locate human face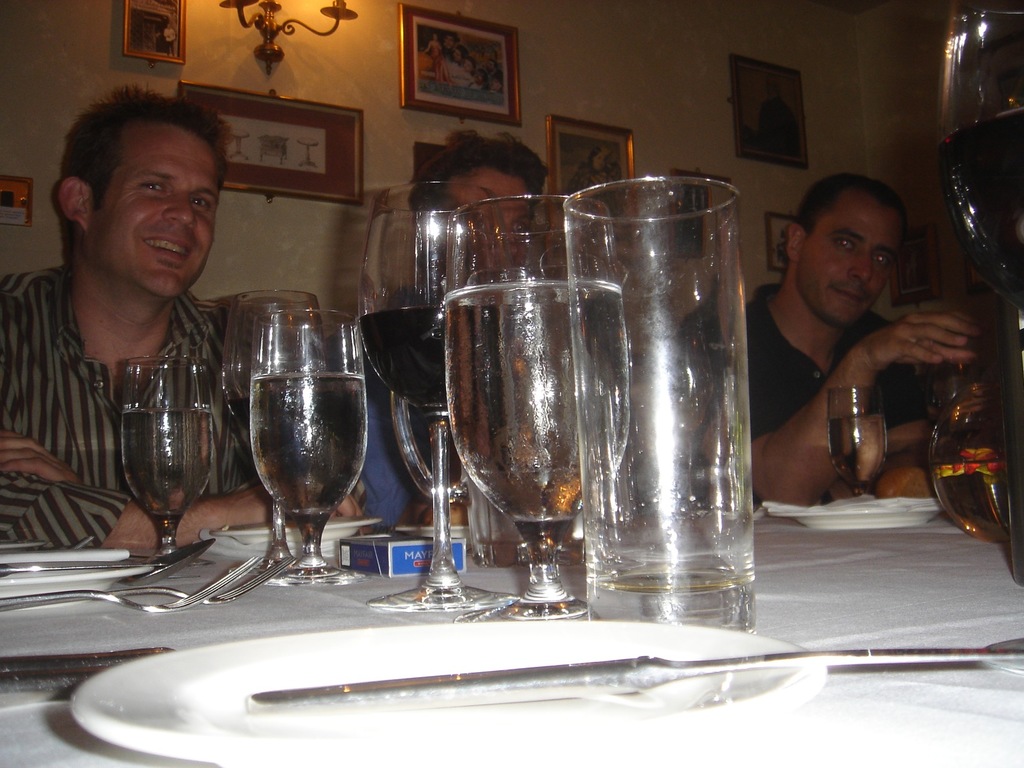
(x1=460, y1=60, x2=474, y2=68)
